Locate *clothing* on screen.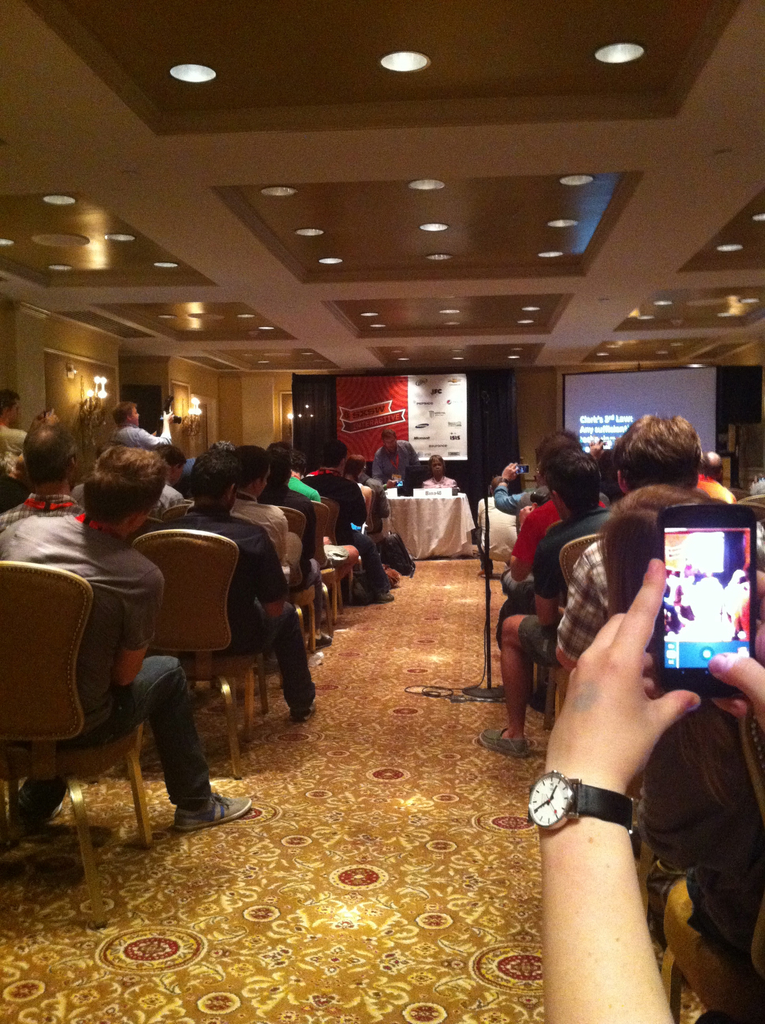
On screen at region(227, 500, 286, 573).
